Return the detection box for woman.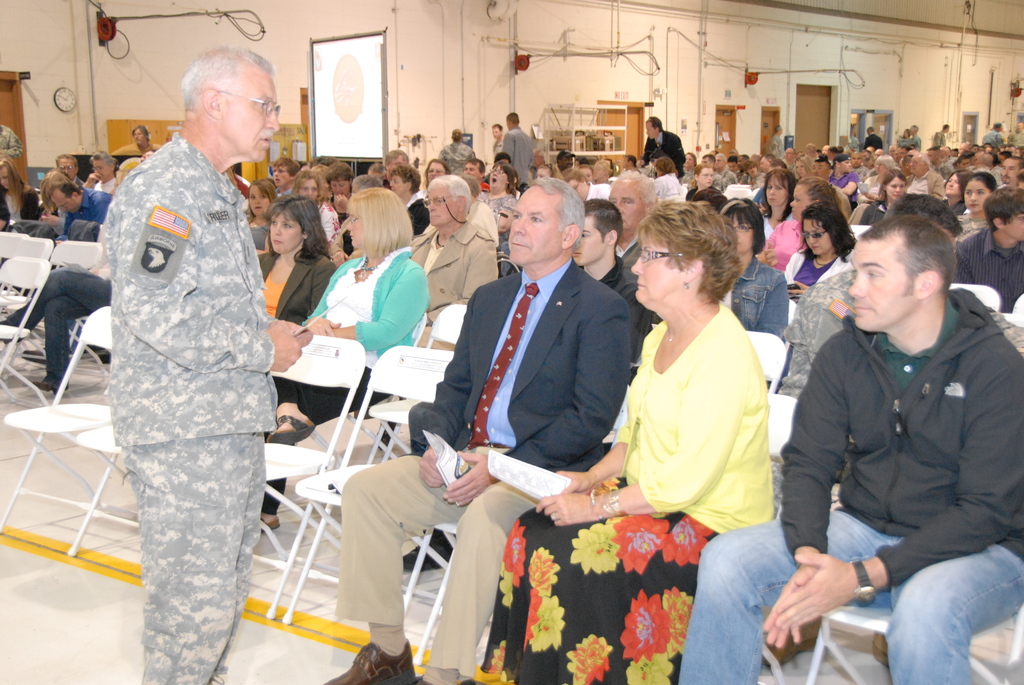
BBox(763, 164, 796, 233).
